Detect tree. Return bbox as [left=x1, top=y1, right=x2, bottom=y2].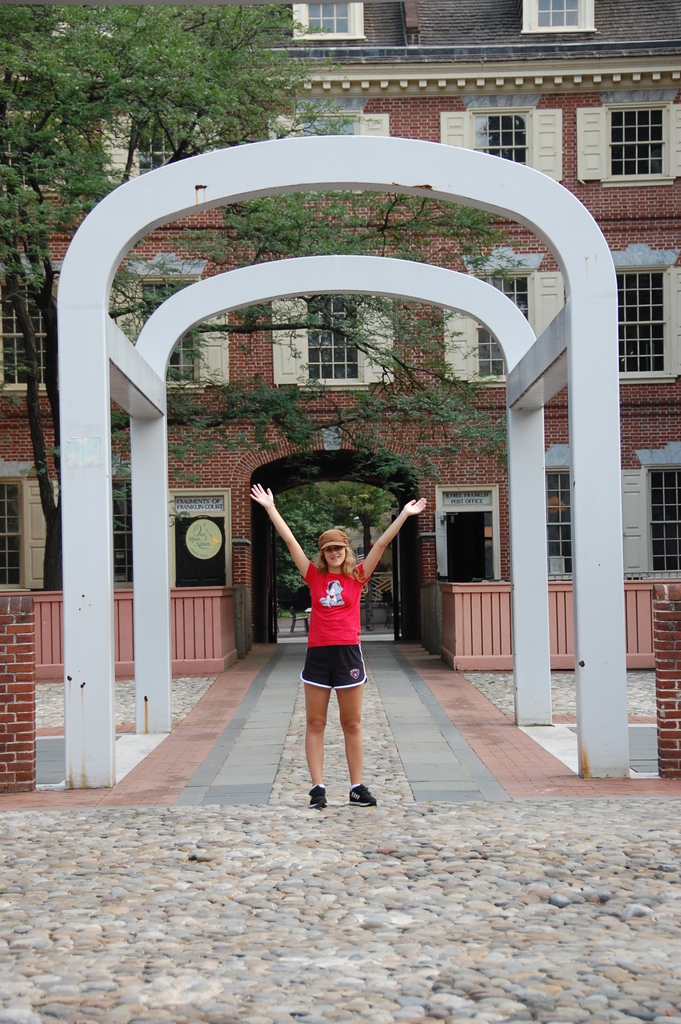
[left=2, top=0, right=517, bottom=588].
